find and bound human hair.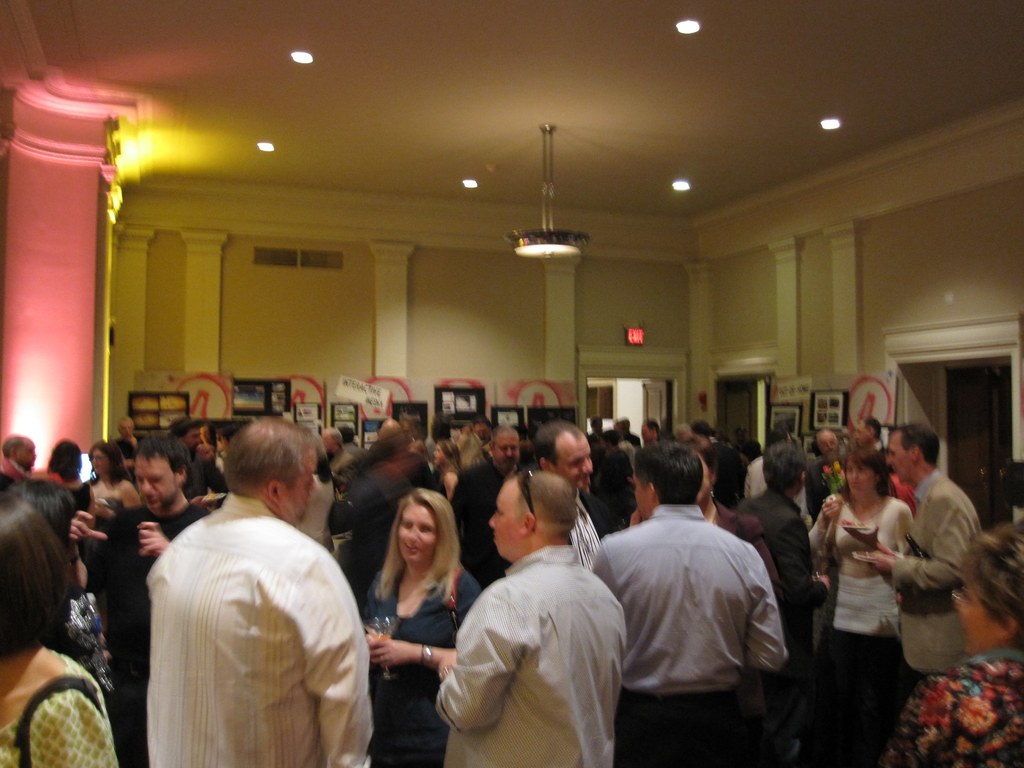
Bound: <box>46,438,80,472</box>.
